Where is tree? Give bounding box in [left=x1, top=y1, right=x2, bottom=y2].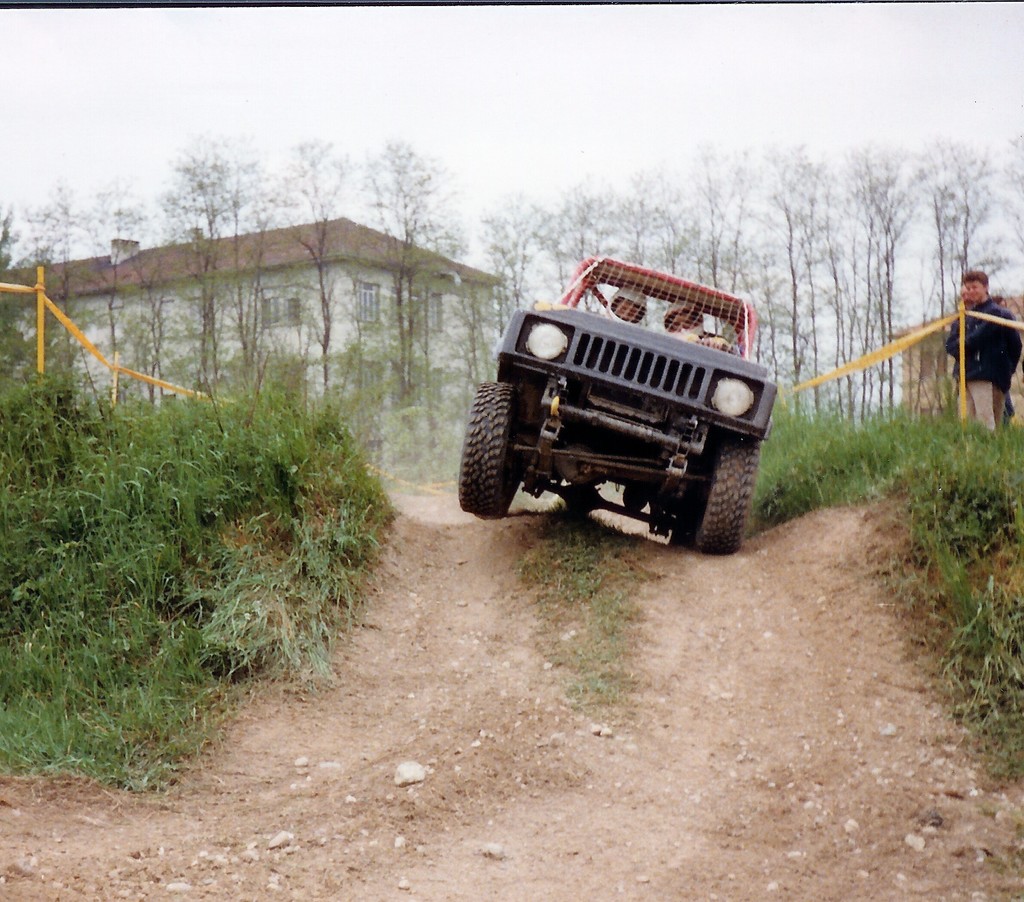
[left=671, top=159, right=724, bottom=306].
